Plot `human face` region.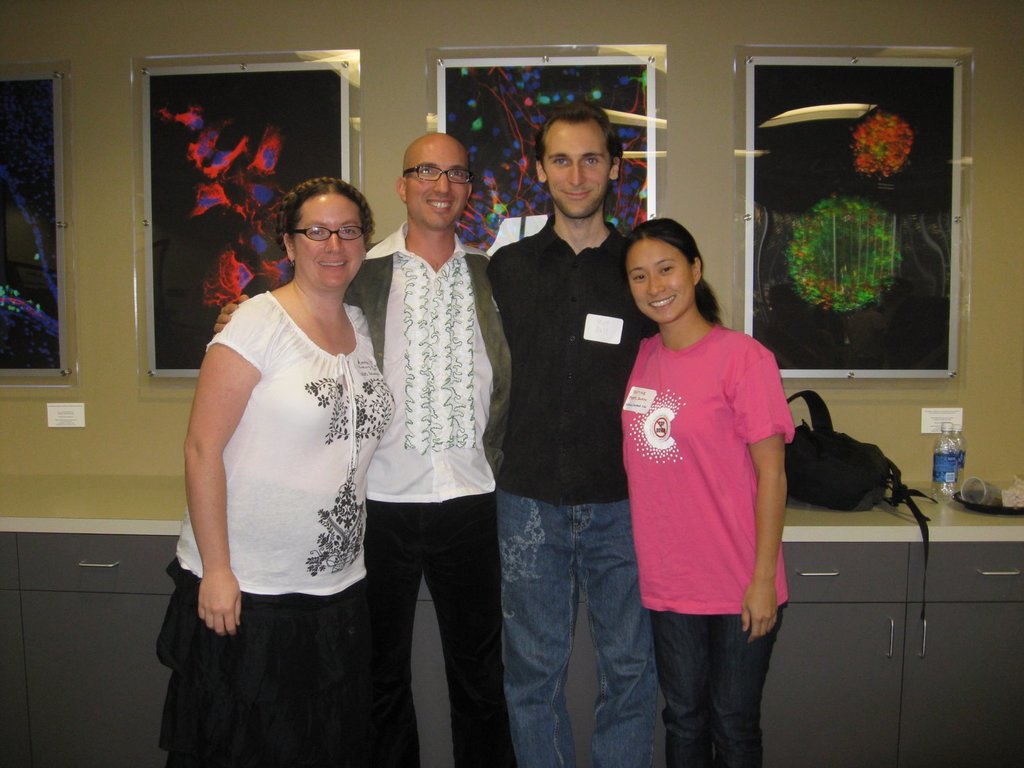
Plotted at (542, 116, 609, 216).
